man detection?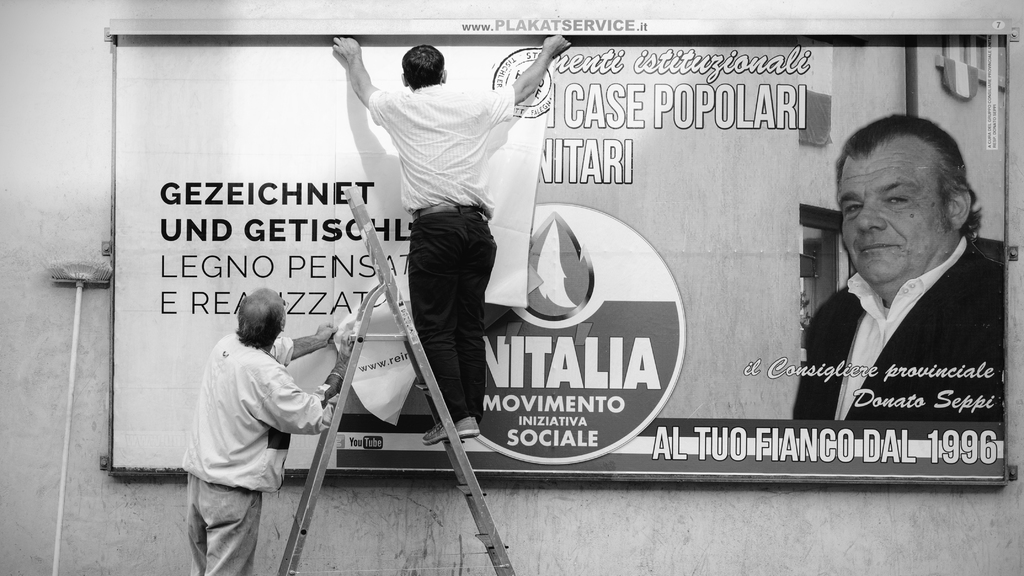
crop(328, 37, 566, 452)
